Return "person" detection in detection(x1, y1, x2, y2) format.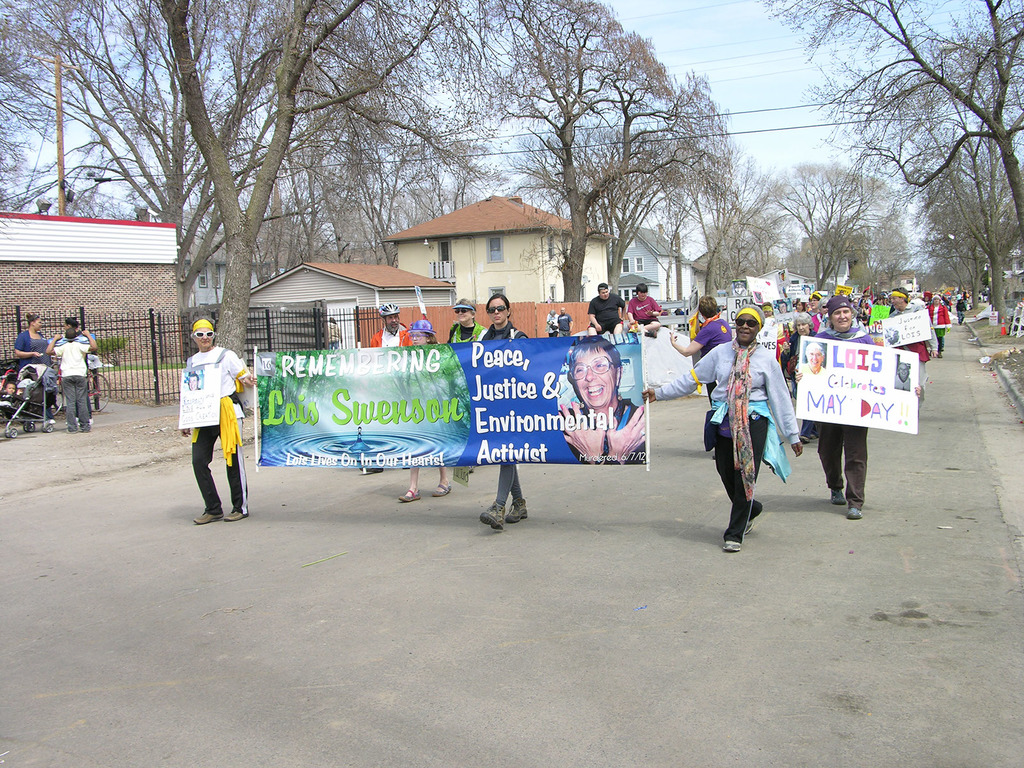
detection(13, 314, 54, 373).
